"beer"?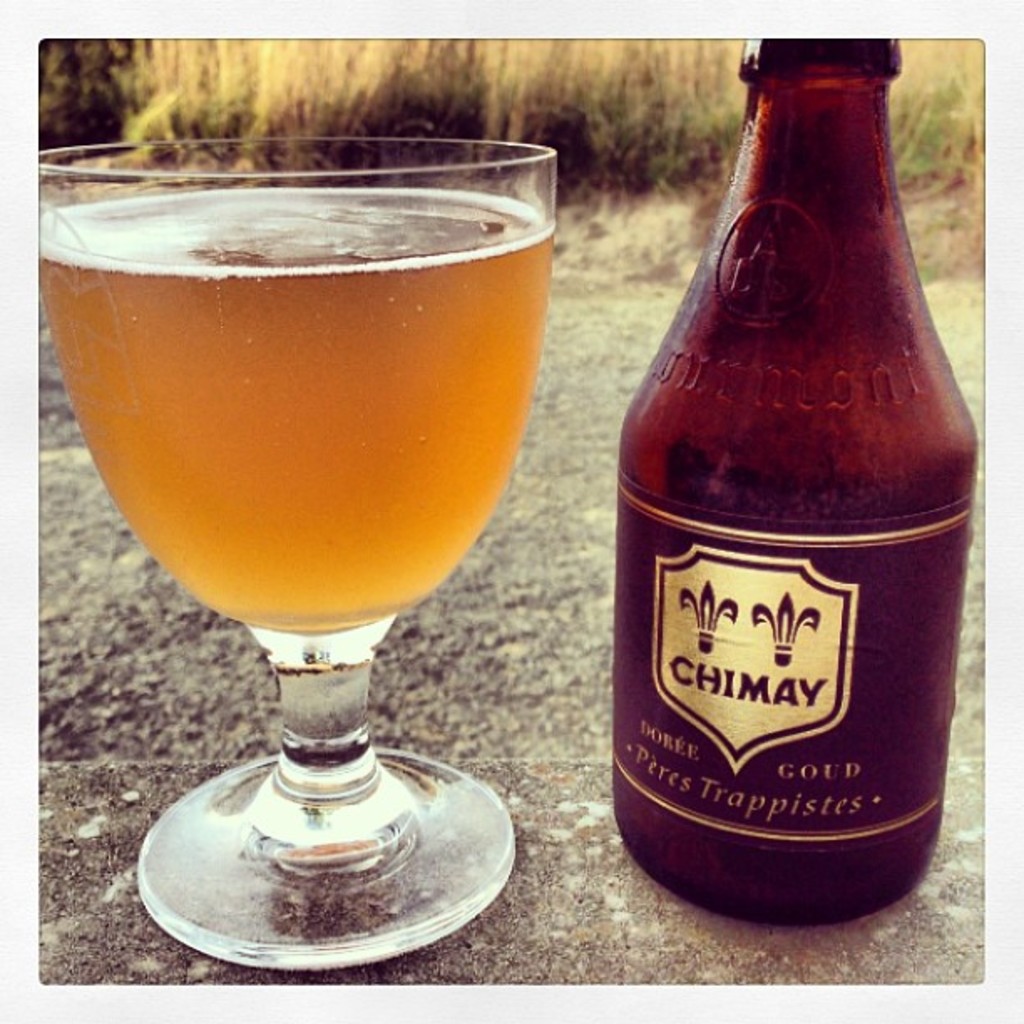
(25, 110, 572, 975)
